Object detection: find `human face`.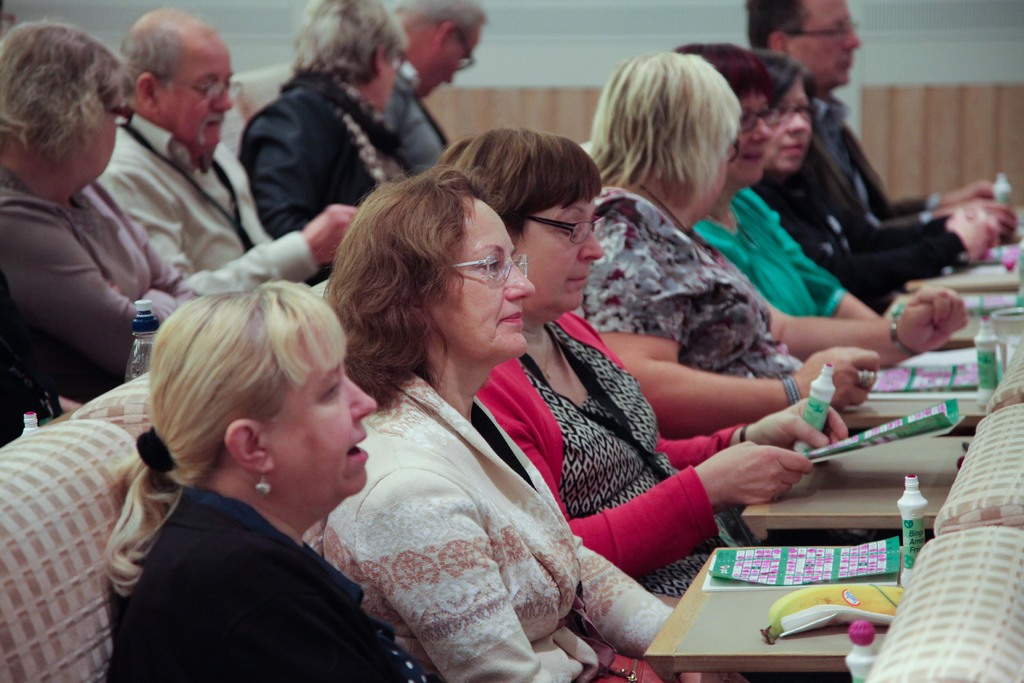
left=162, top=35, right=228, bottom=146.
